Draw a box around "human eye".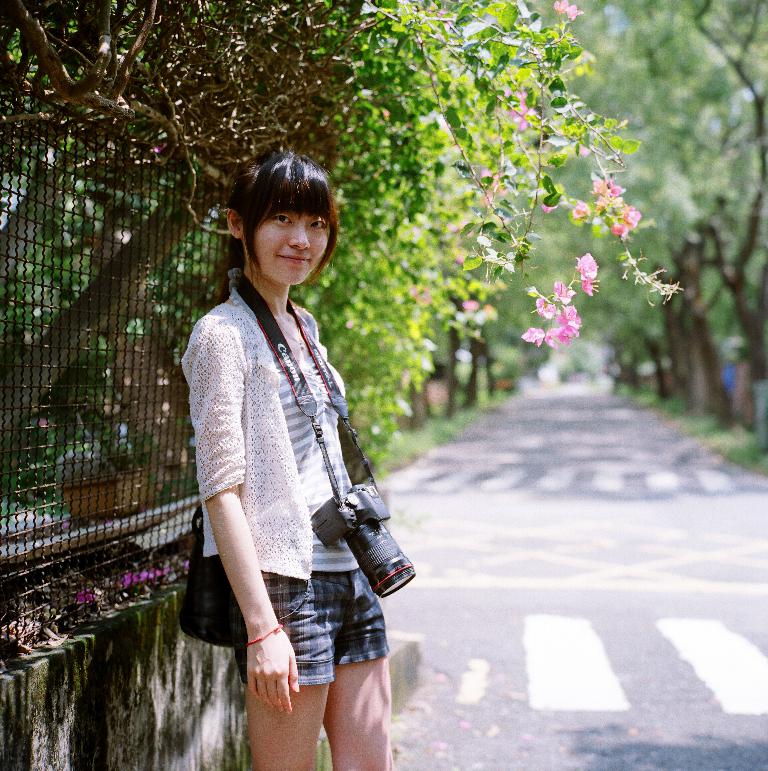
[269, 210, 294, 227].
